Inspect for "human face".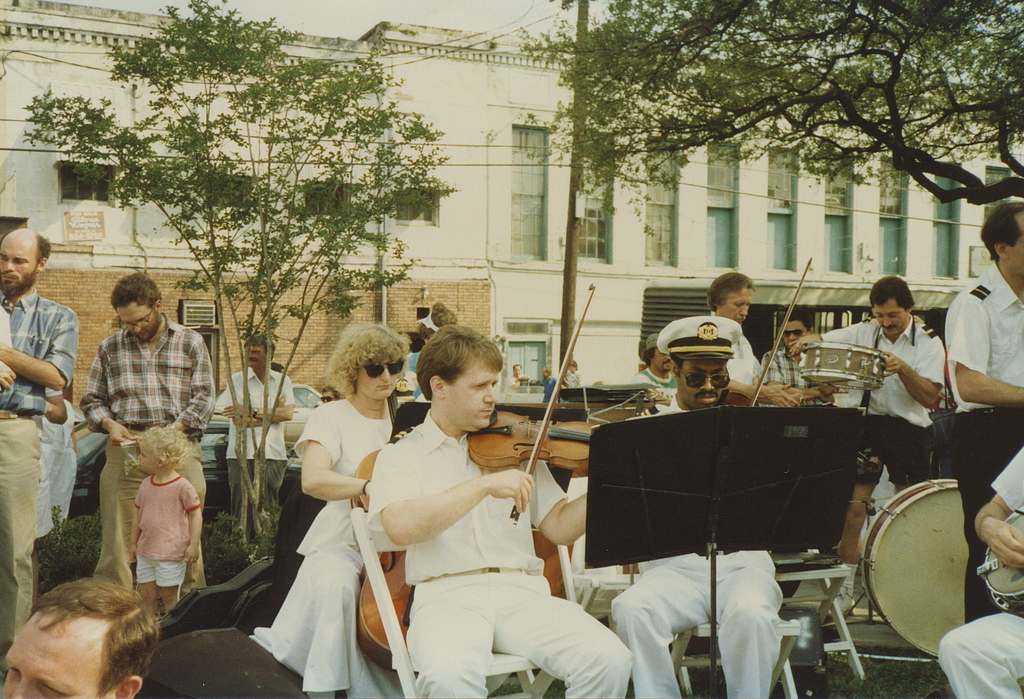
Inspection: left=781, top=315, right=811, bottom=347.
